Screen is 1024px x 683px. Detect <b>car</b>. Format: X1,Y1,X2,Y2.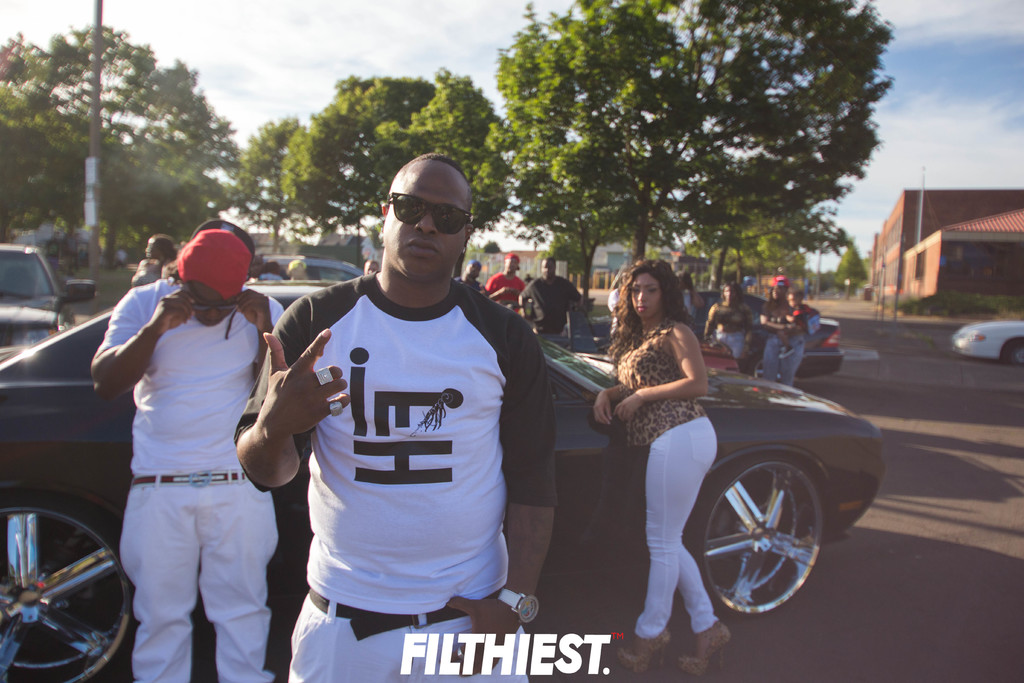
950,324,1023,367.
